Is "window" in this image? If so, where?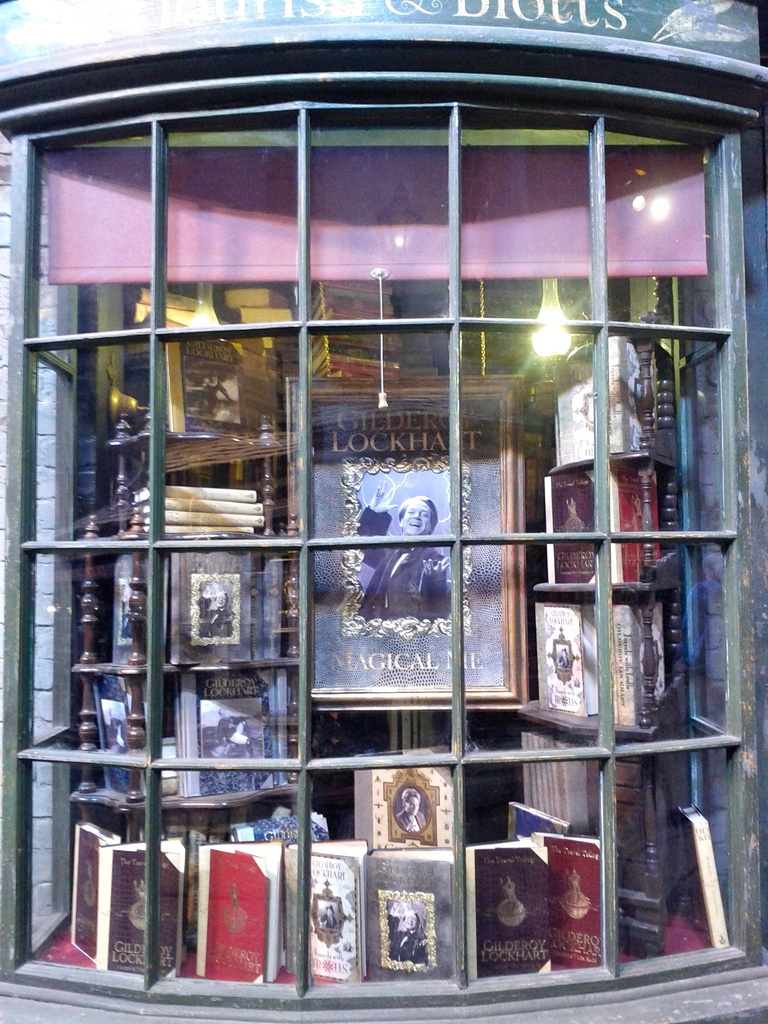
Yes, at select_region(0, 70, 767, 1023).
